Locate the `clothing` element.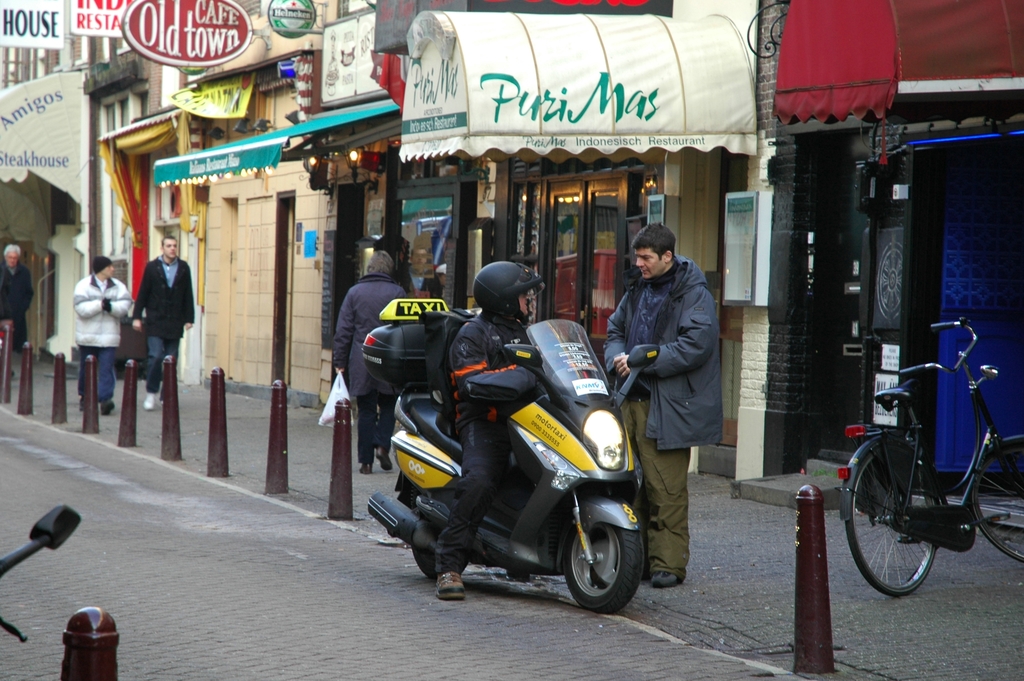
Element bbox: rect(0, 258, 33, 350).
